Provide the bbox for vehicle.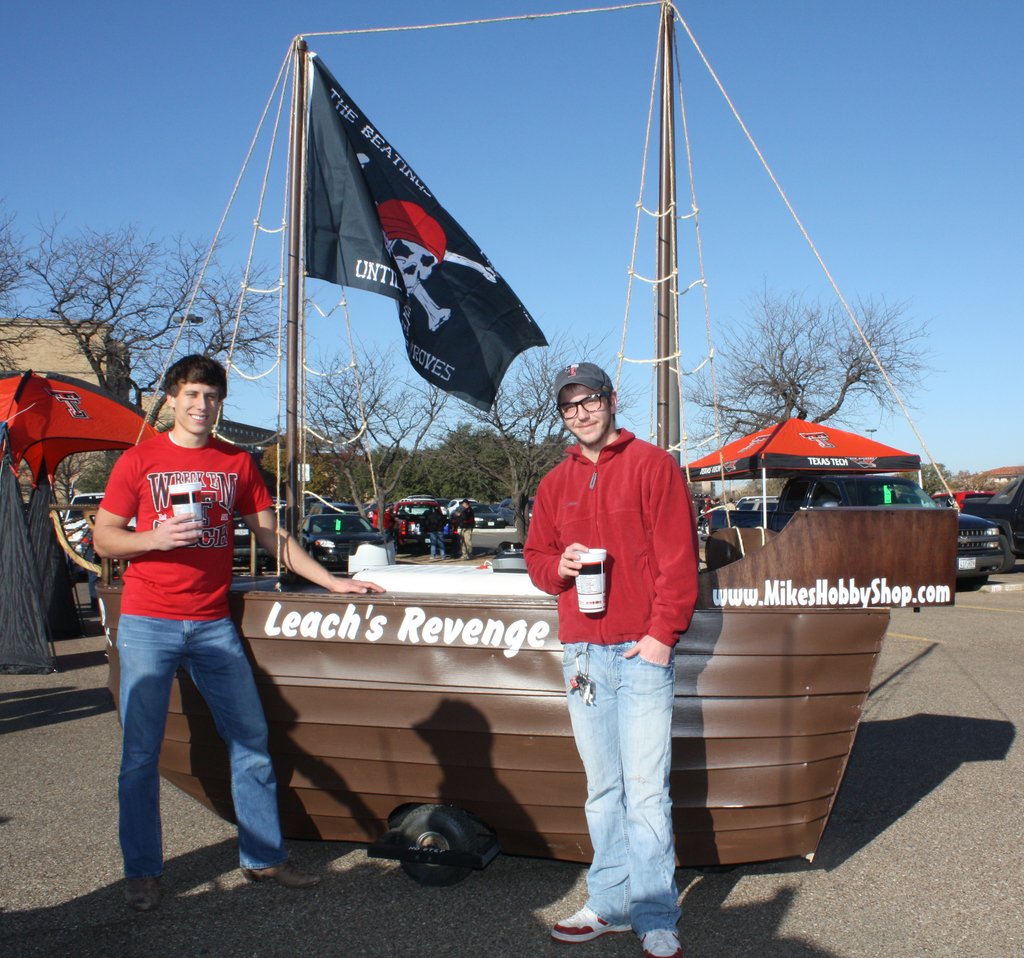
select_region(468, 501, 509, 529).
